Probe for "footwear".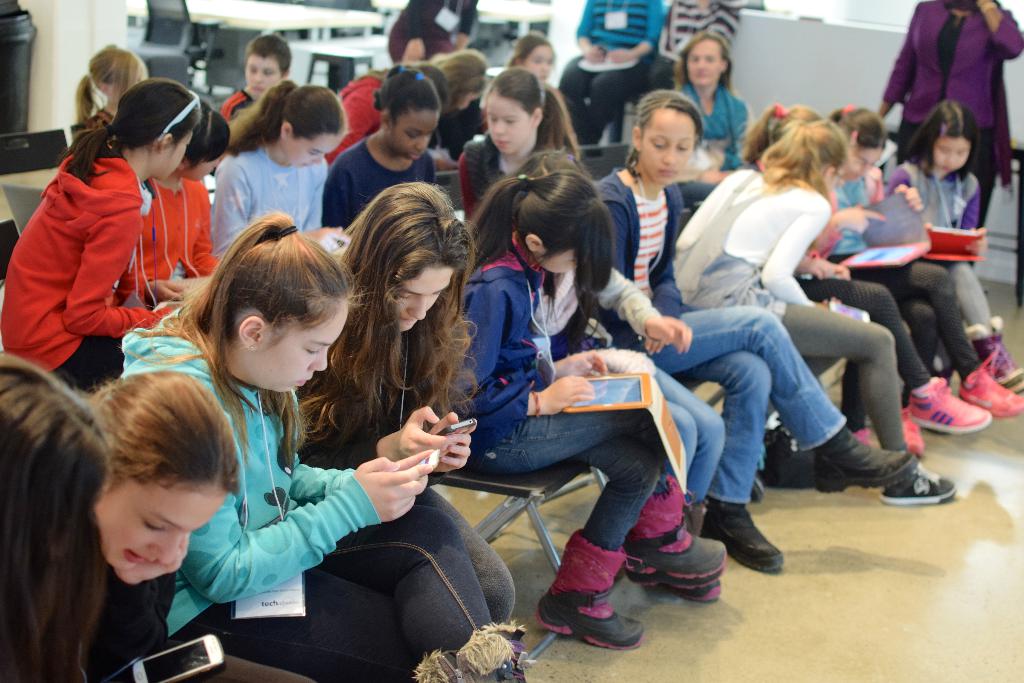
Probe result: {"x1": 623, "y1": 473, "x2": 727, "y2": 589}.
